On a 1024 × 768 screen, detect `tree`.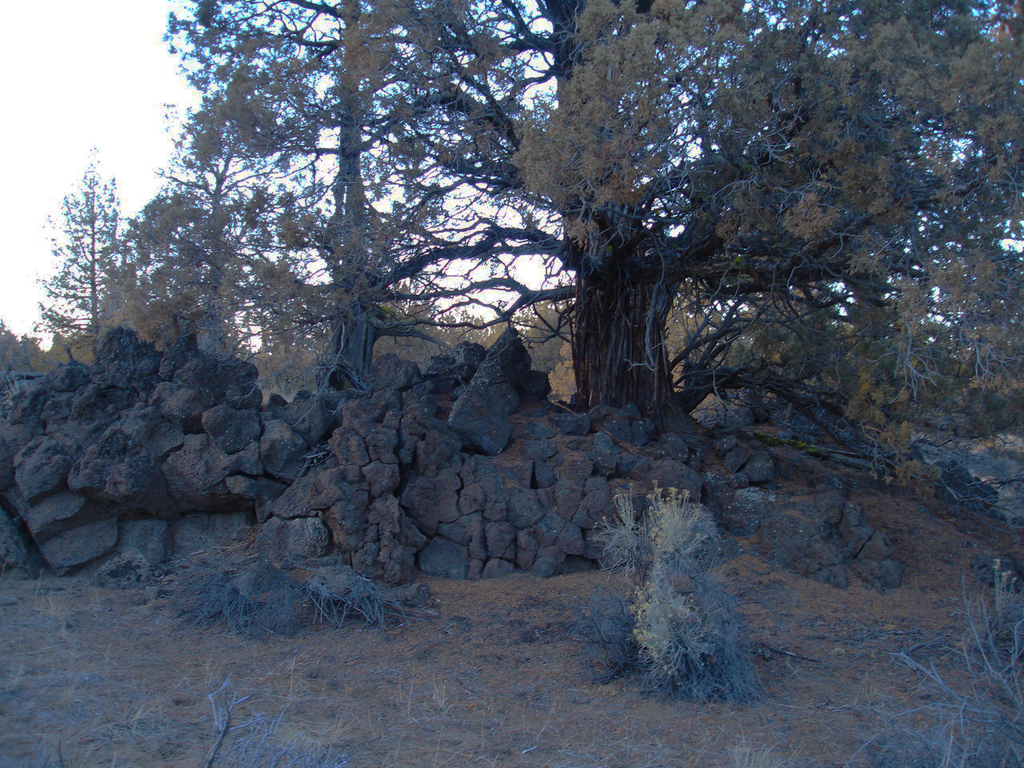
<bbox>30, 328, 93, 382</bbox>.
